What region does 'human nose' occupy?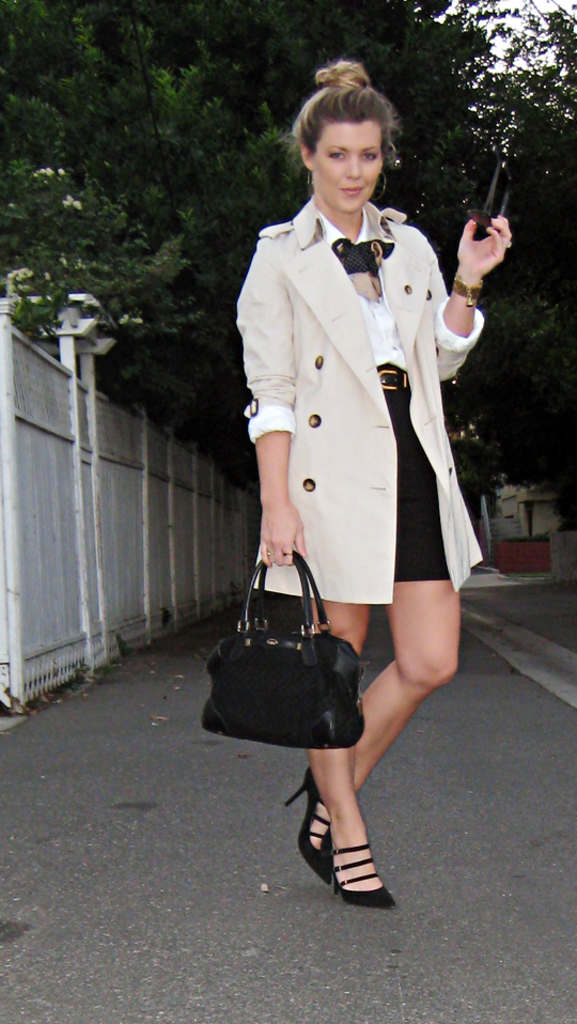
{"left": 344, "top": 156, "right": 363, "bottom": 177}.
